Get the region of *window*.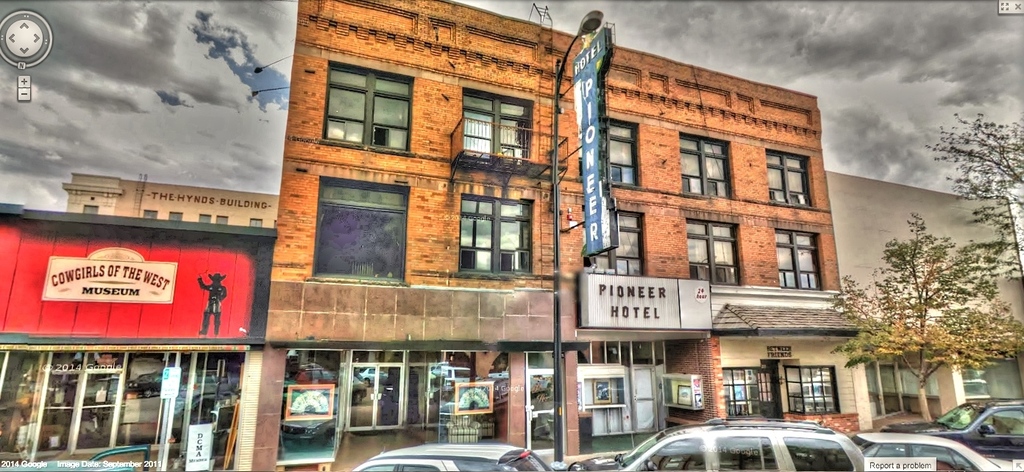
x1=767, y1=150, x2=814, y2=208.
